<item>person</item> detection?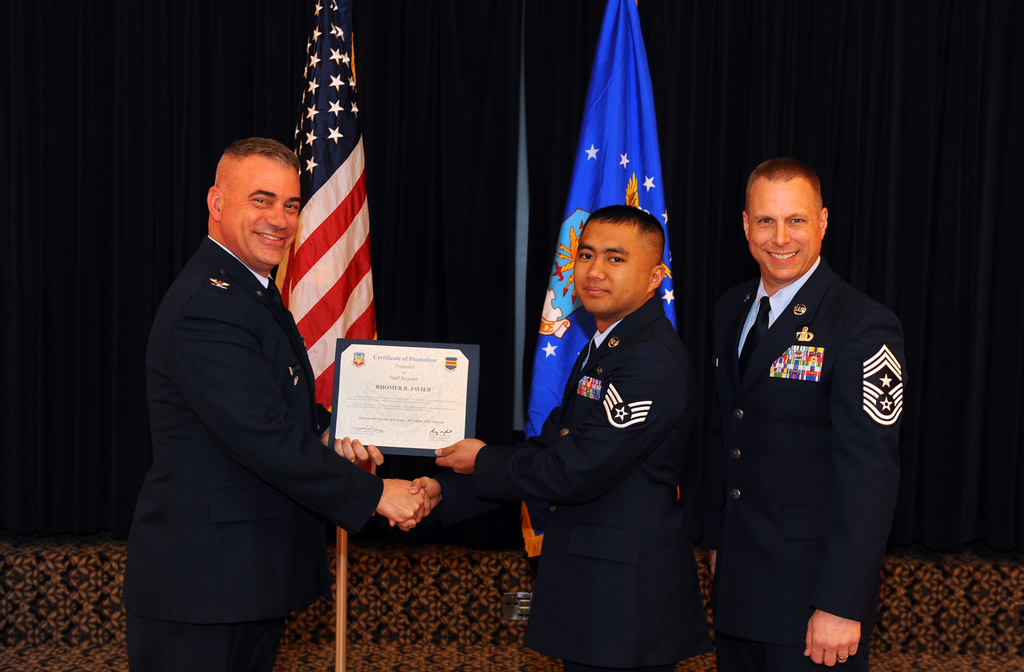
(left=414, top=191, right=710, bottom=671)
